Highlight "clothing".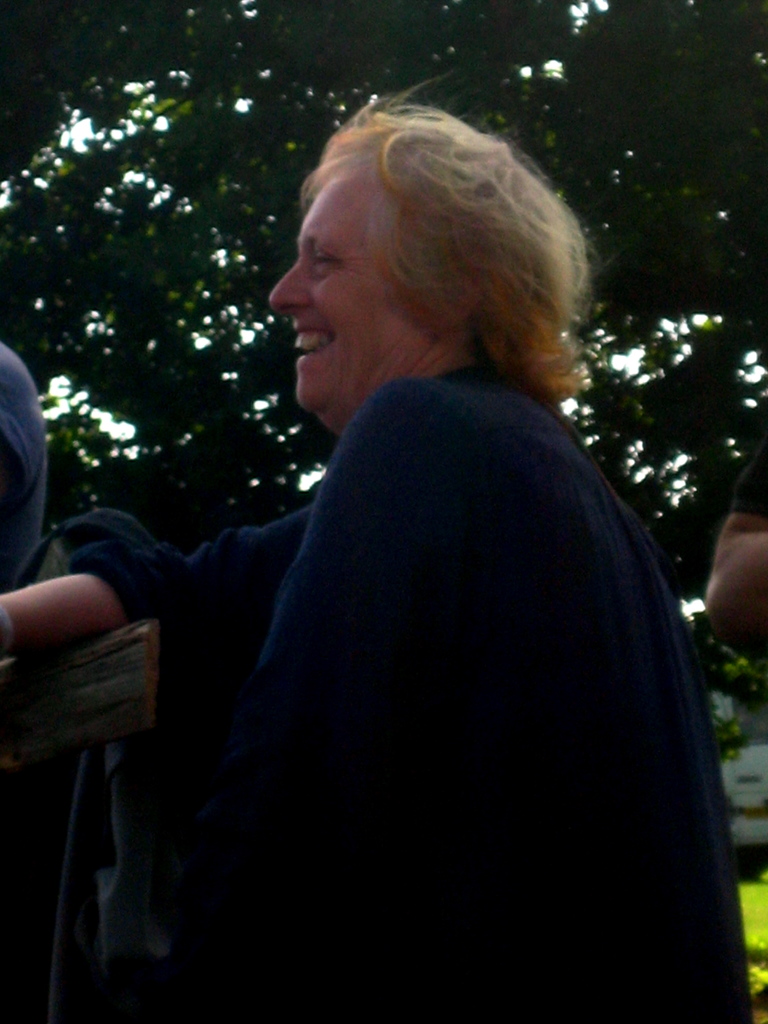
Highlighted region: locate(0, 328, 52, 624).
